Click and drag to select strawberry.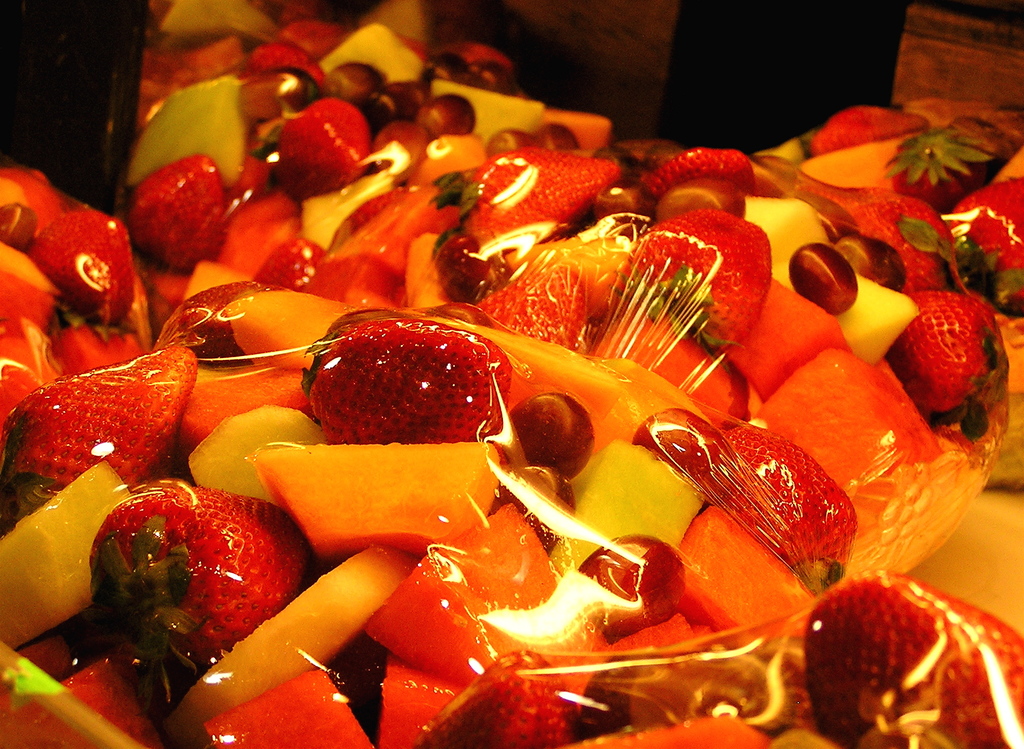
Selection: [4,342,204,492].
